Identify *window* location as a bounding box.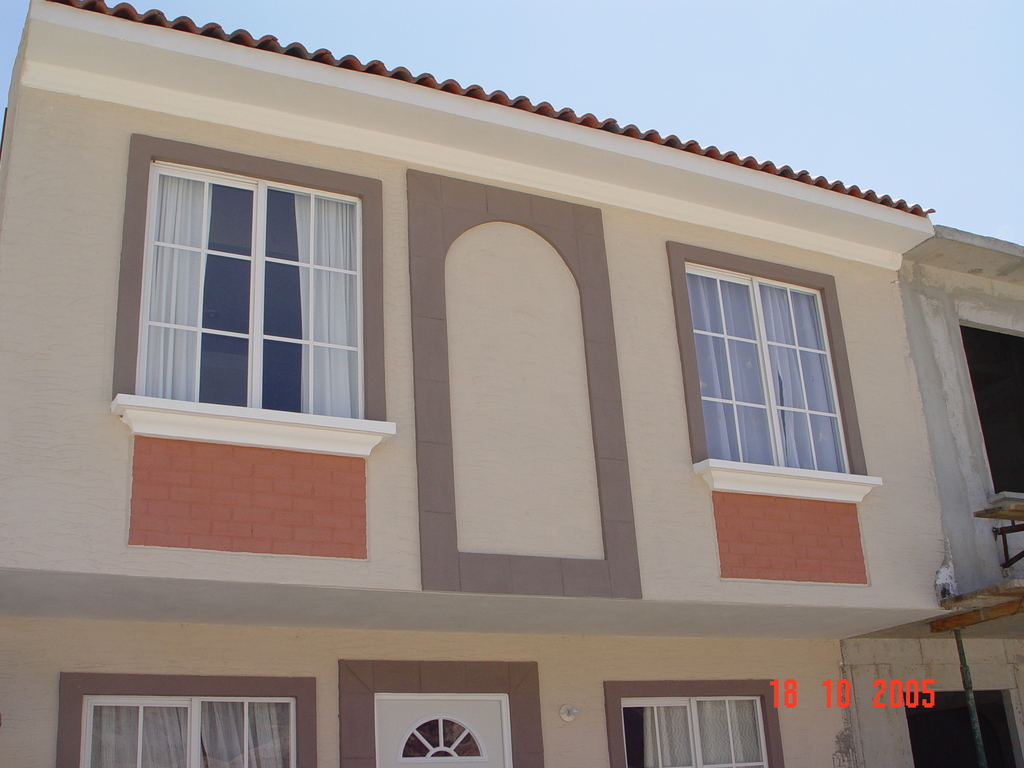
box=[75, 685, 316, 767].
